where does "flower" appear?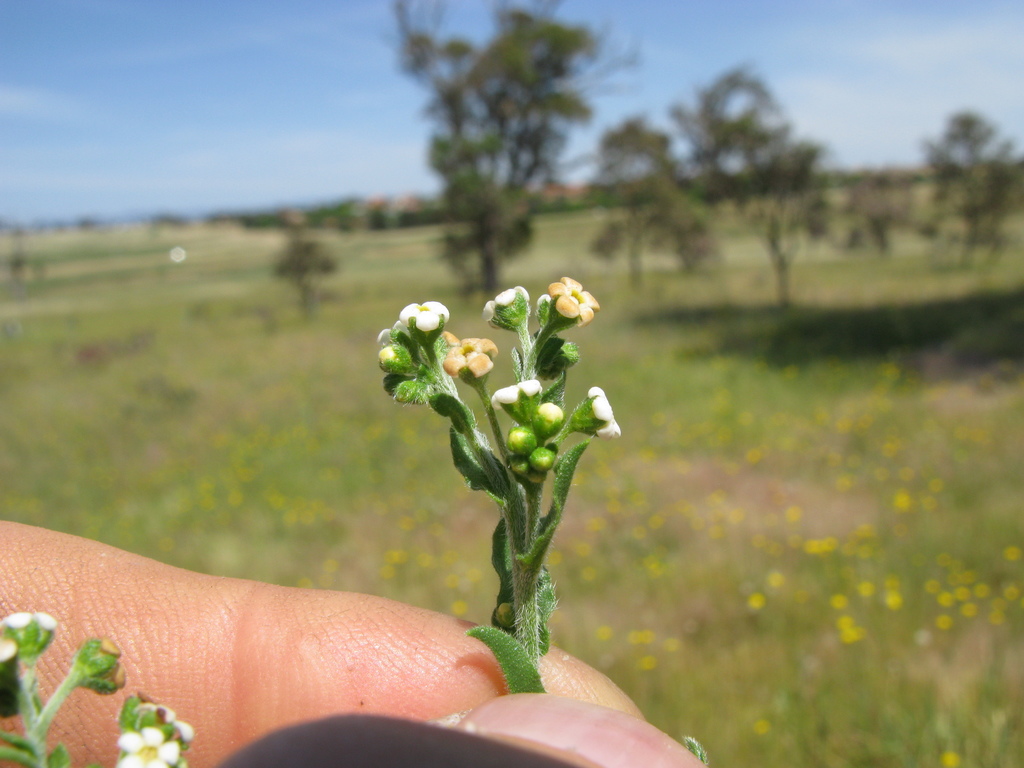
Appears at bbox(117, 728, 181, 767).
